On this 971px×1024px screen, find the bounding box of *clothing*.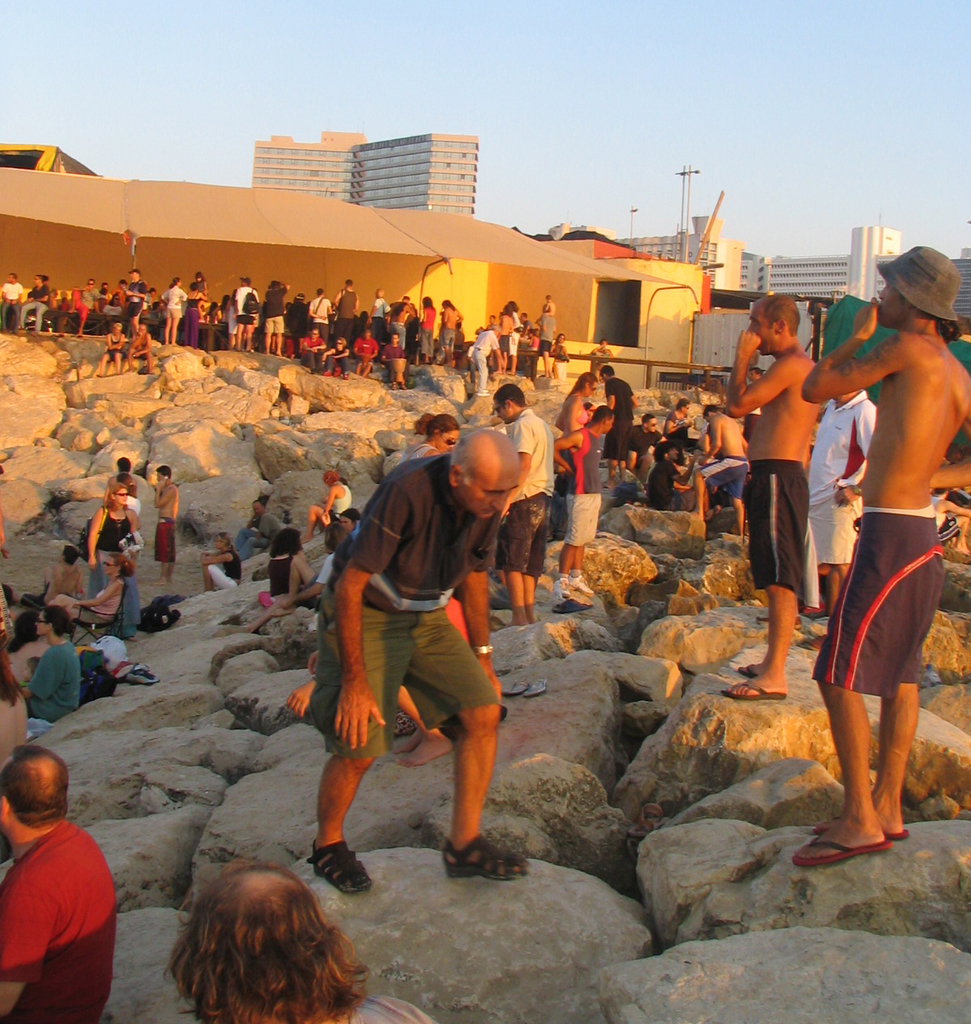
Bounding box: 808:385:874:561.
